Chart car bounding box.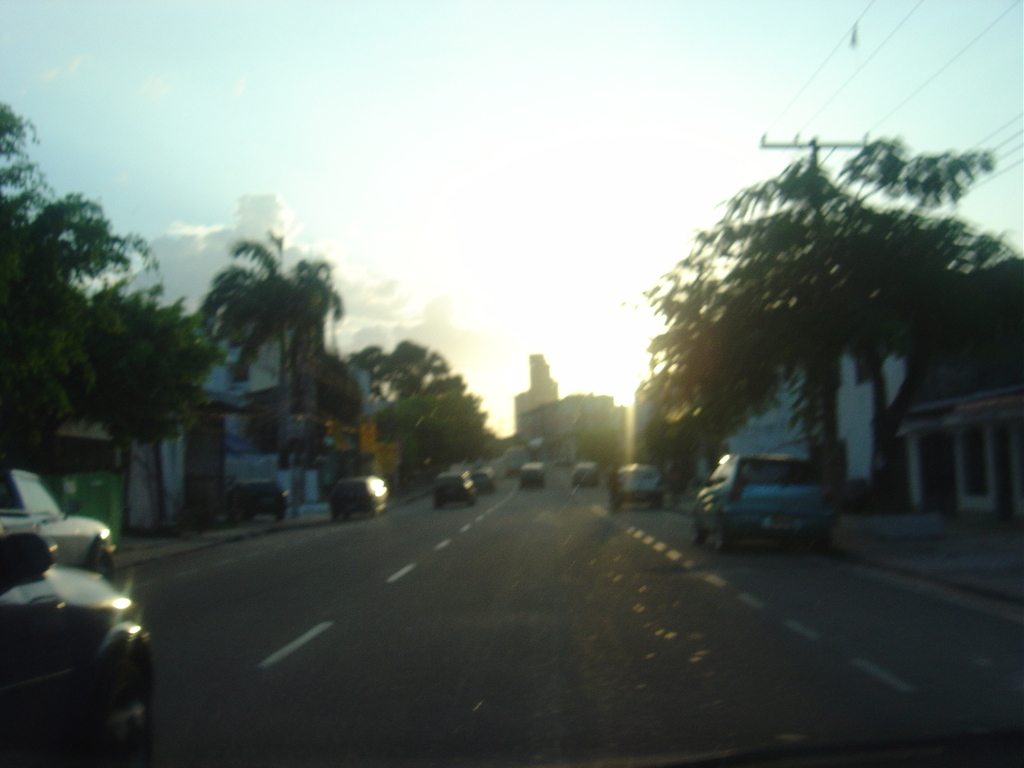
Charted: [697, 453, 839, 559].
